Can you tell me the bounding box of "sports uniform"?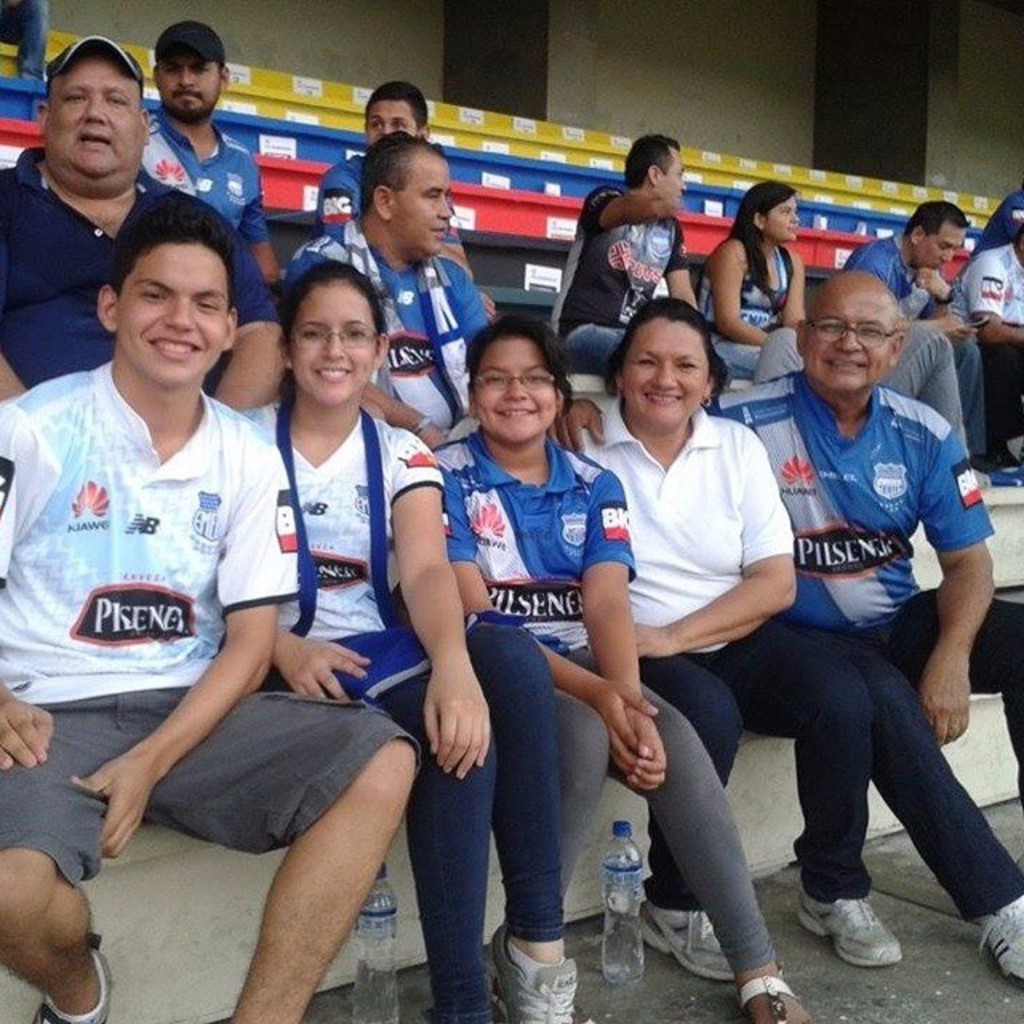
rect(691, 243, 794, 325).
